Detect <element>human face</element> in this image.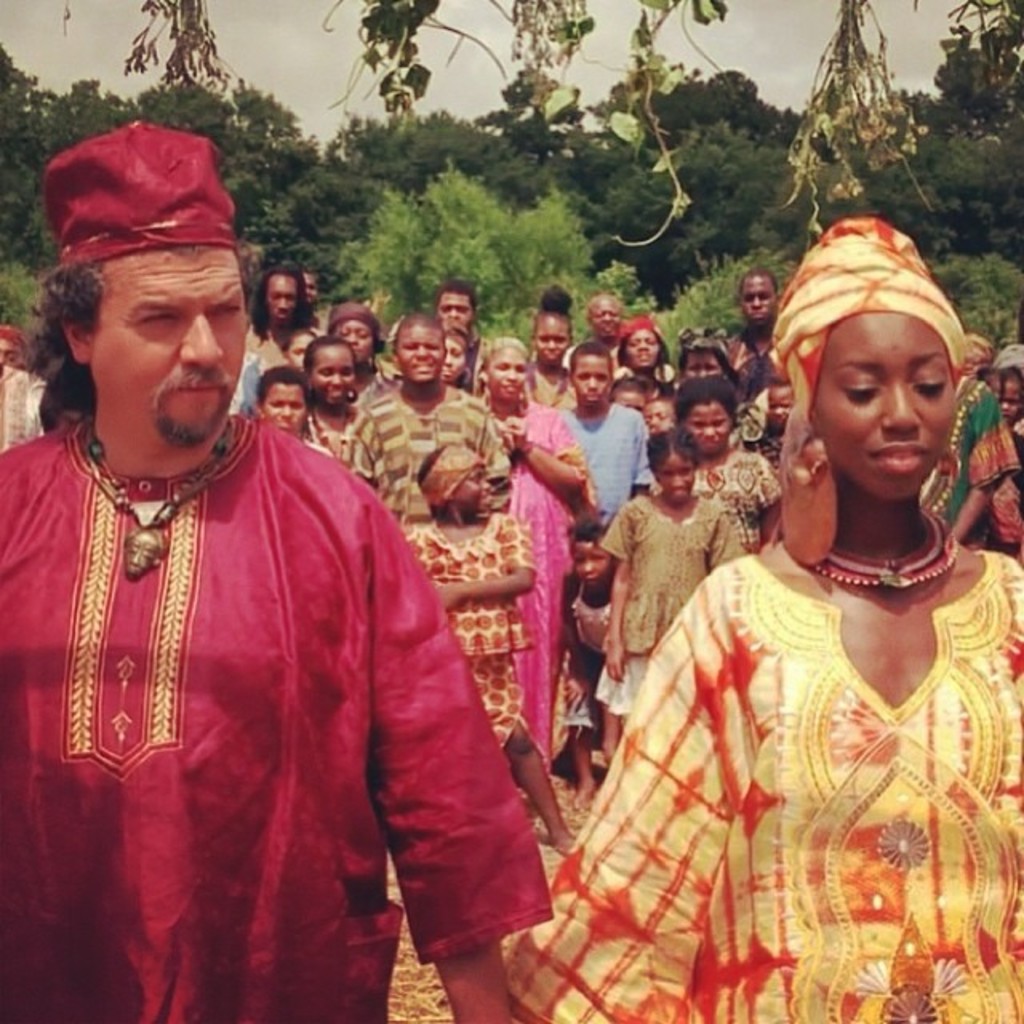
Detection: bbox=(594, 299, 621, 338).
